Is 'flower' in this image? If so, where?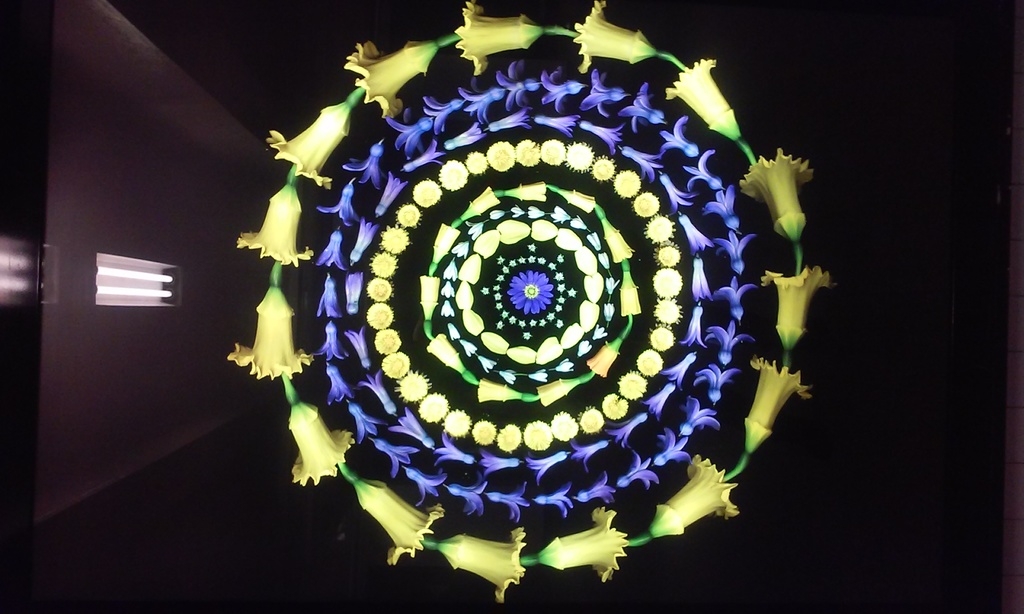
Yes, at bbox=[635, 457, 752, 561].
